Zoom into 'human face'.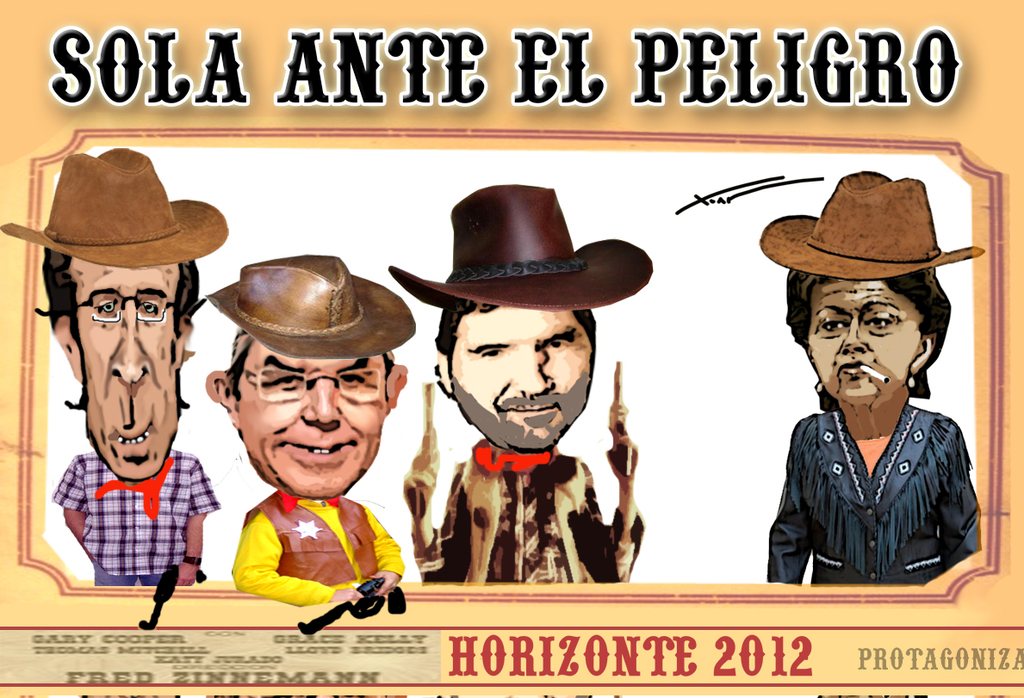
Zoom target: [233,339,388,499].
